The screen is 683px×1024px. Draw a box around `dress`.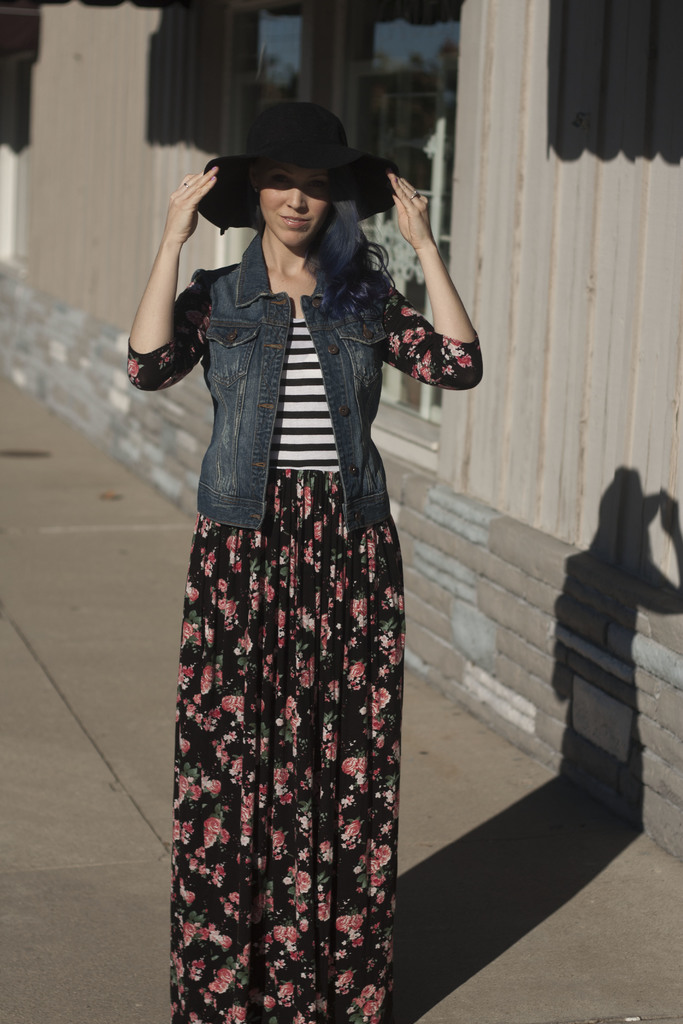
128:257:482:1023.
